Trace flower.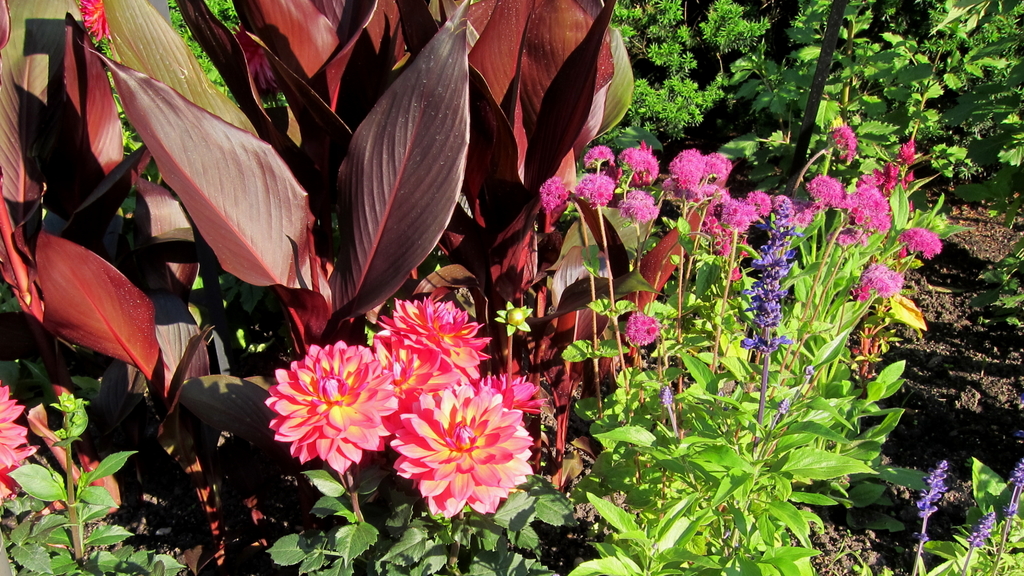
Traced to box(828, 121, 860, 172).
